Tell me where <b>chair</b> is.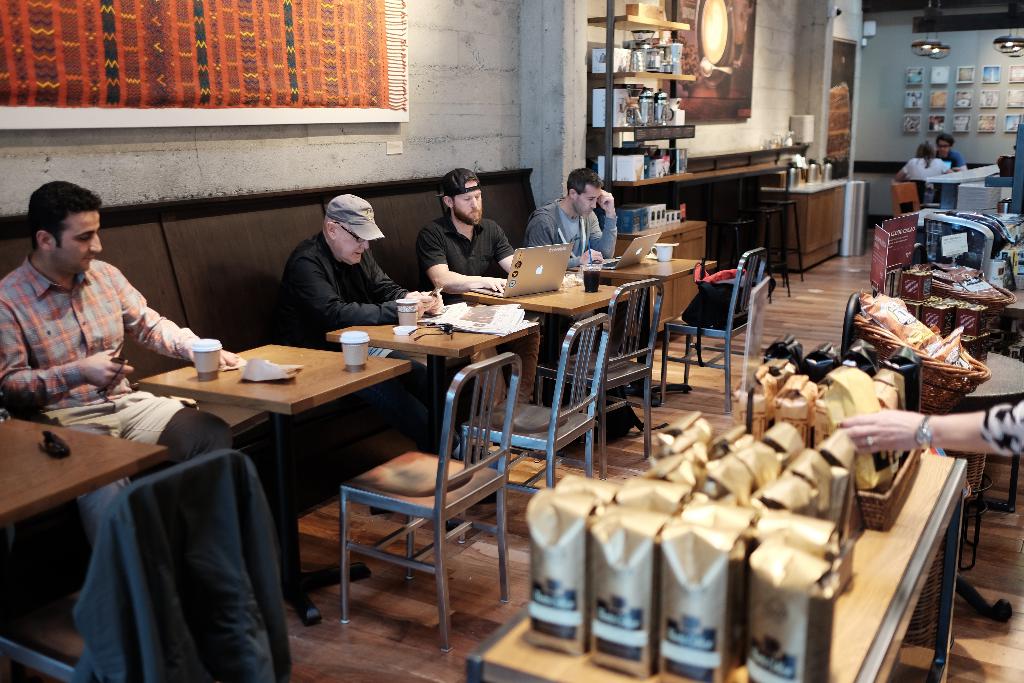
<b>chair</b> is at <bbox>681, 251, 779, 407</bbox>.
